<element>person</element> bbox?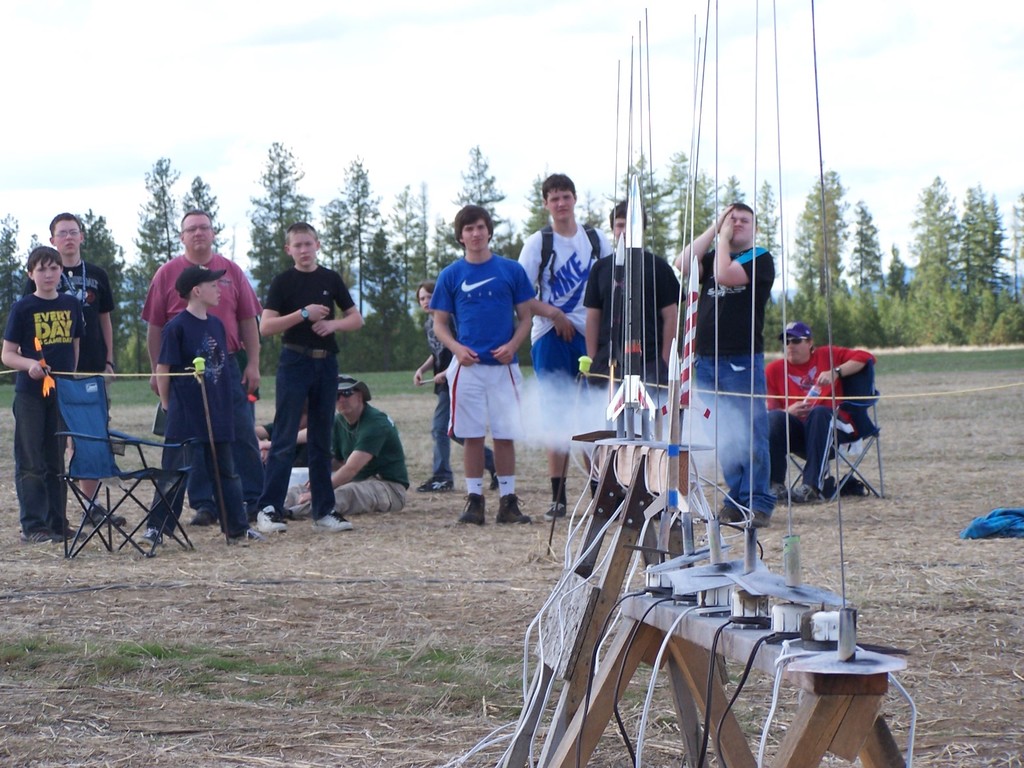
x1=780 y1=314 x2=872 y2=517
